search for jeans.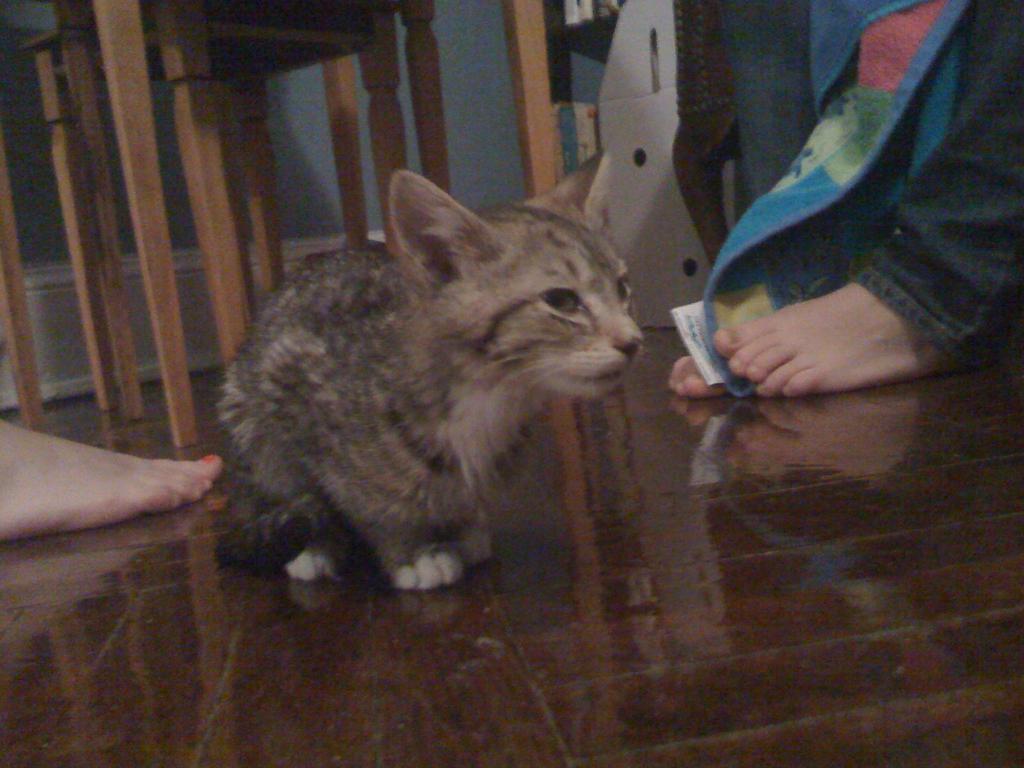
Found at Rect(717, 0, 1023, 346).
